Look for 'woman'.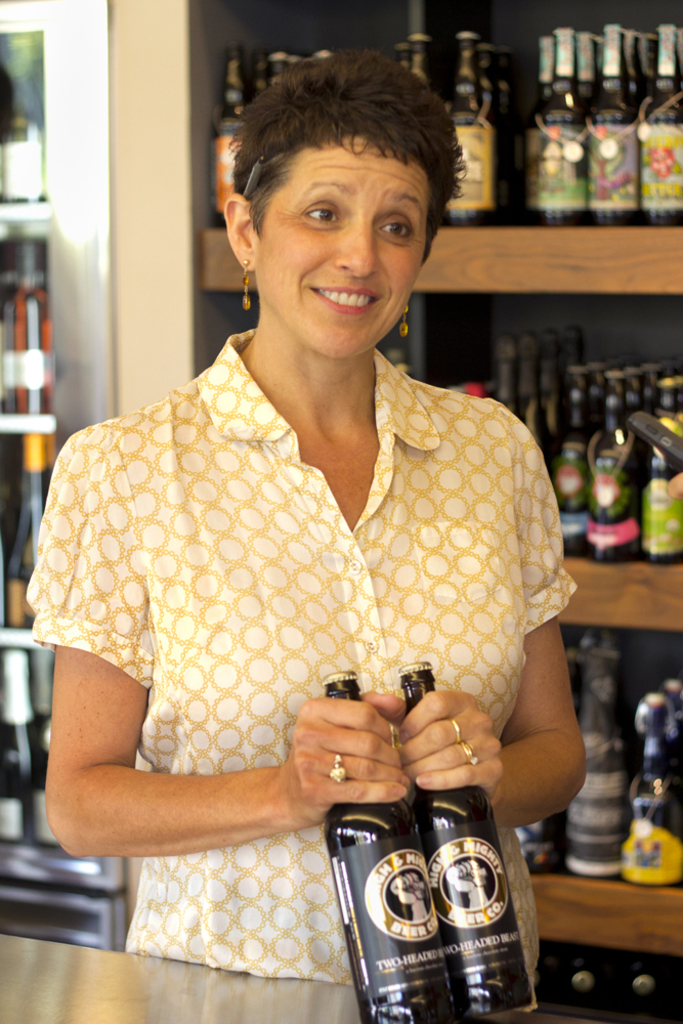
Found: Rect(20, 44, 668, 982).
